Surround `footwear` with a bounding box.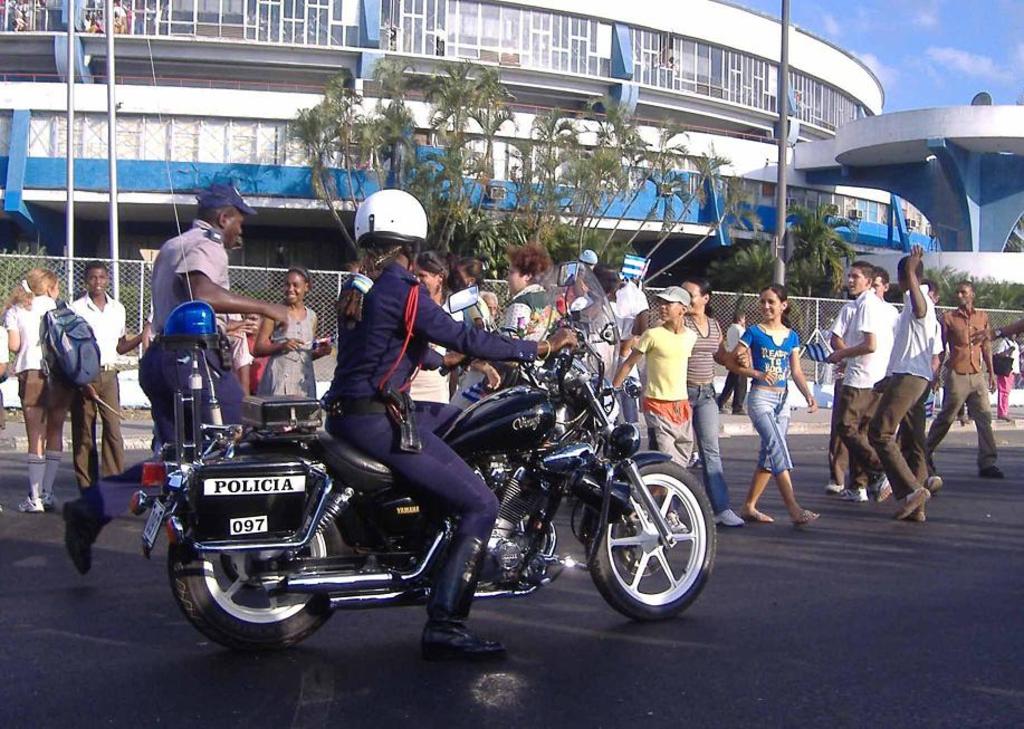
<region>928, 476, 941, 490</region>.
